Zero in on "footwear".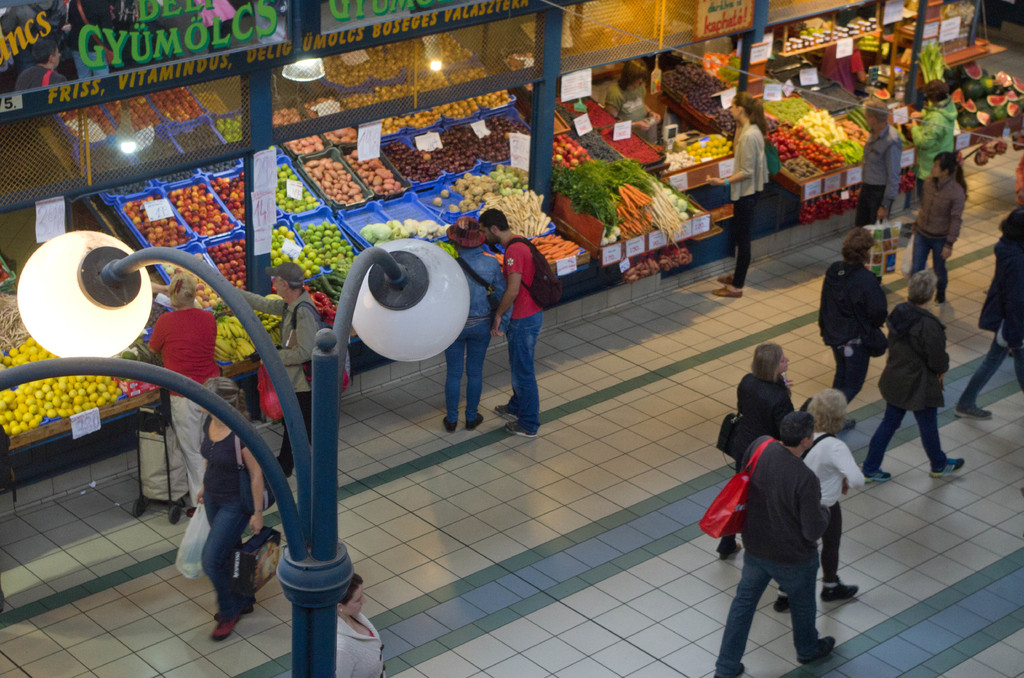
Zeroed in: 465, 411, 483, 432.
